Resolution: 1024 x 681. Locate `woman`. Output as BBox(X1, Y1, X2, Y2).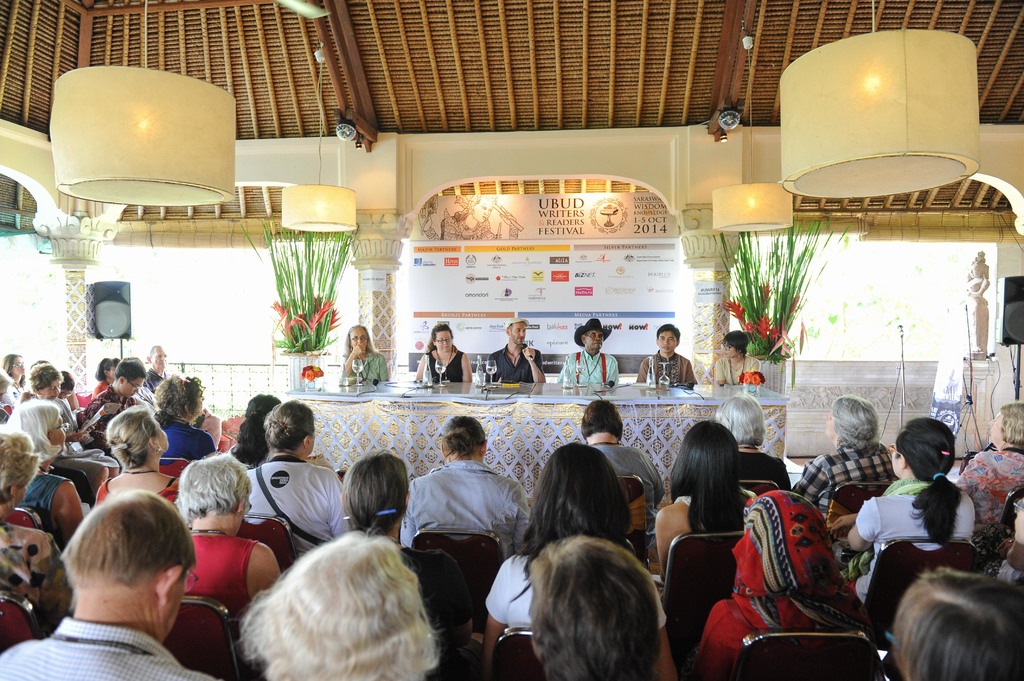
BBox(94, 403, 188, 504).
